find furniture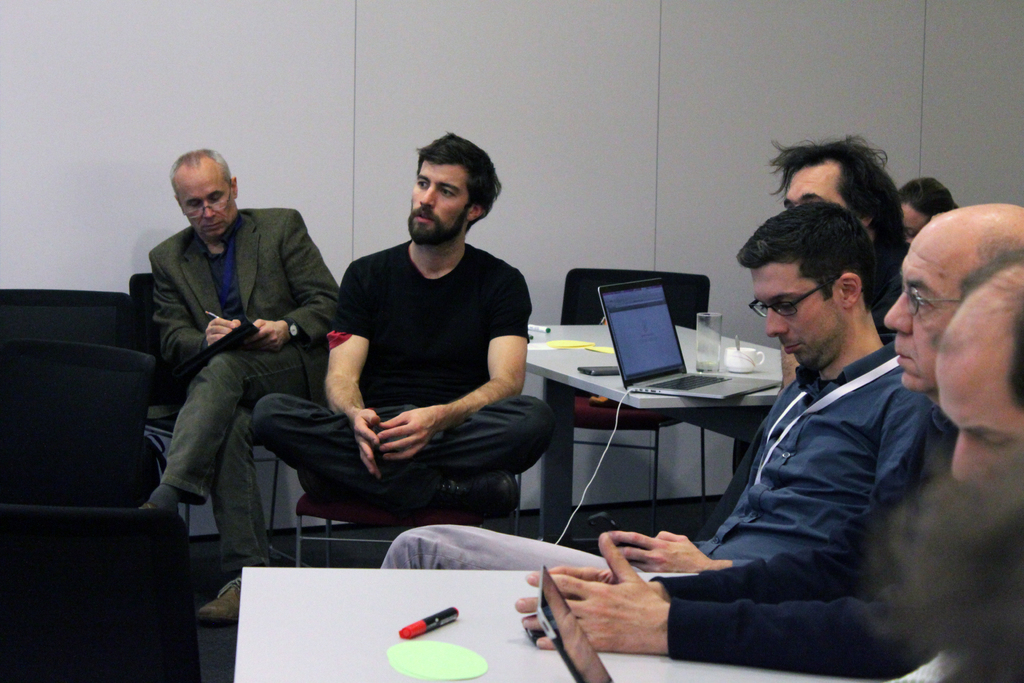
(x1=560, y1=267, x2=711, y2=536)
